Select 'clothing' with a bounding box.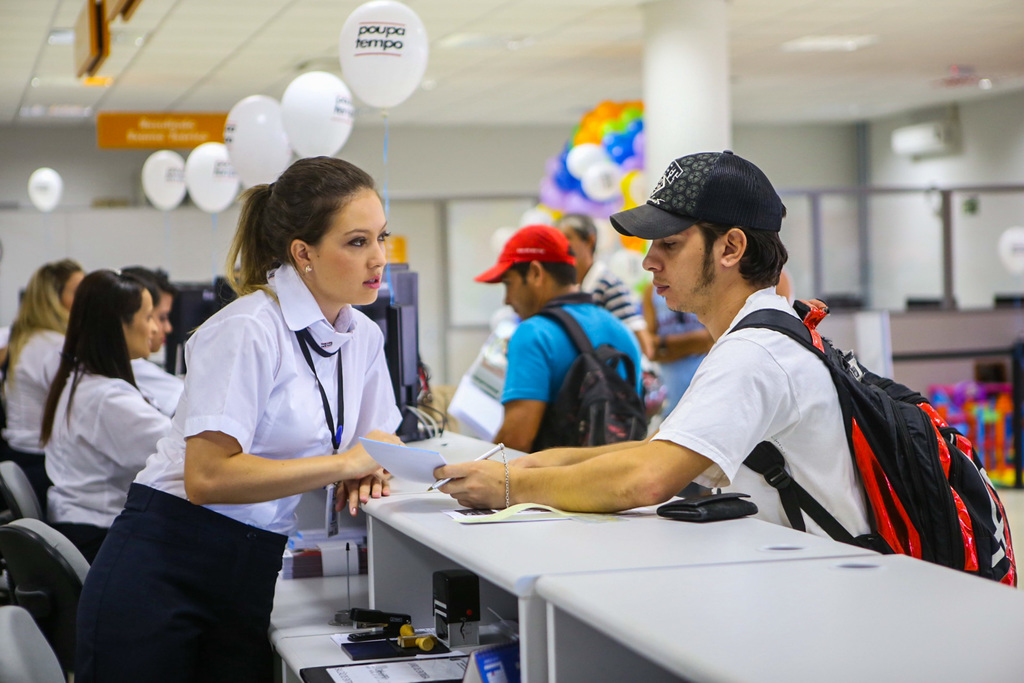
[x1=40, y1=365, x2=168, y2=554].
